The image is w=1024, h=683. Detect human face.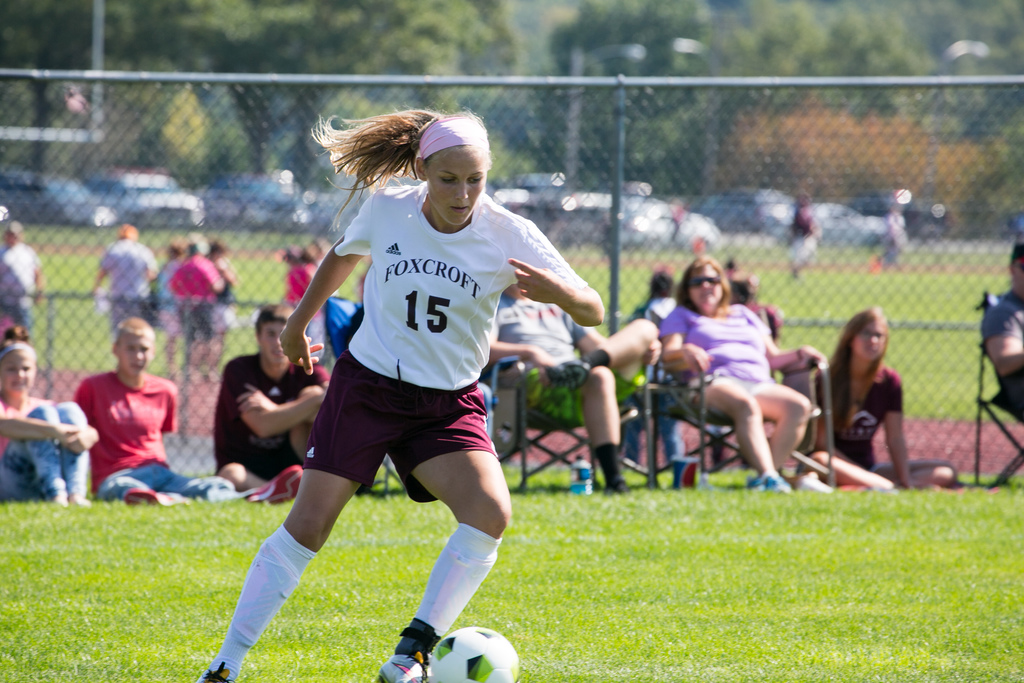
Detection: [1,350,35,395].
